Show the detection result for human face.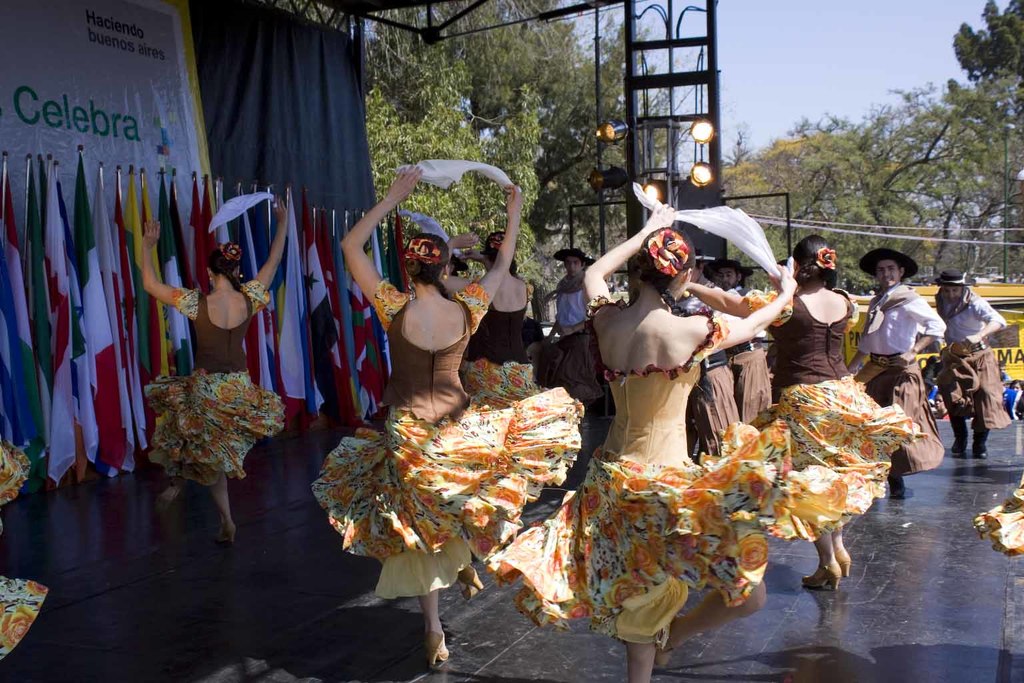
x1=565, y1=259, x2=580, y2=277.
